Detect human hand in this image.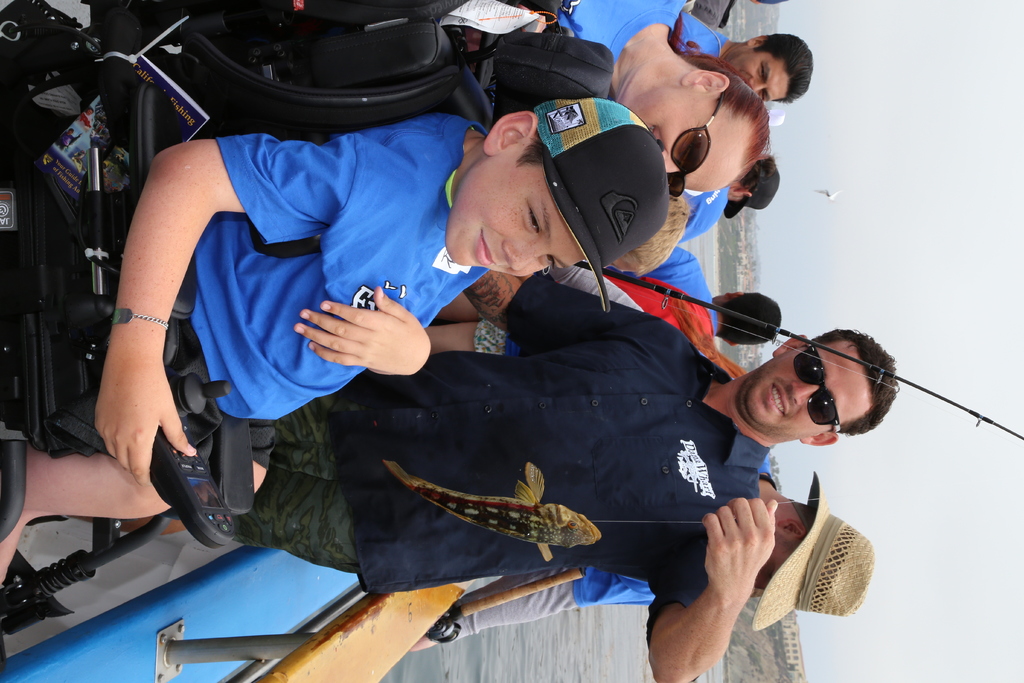
Detection: locate(410, 635, 441, 652).
